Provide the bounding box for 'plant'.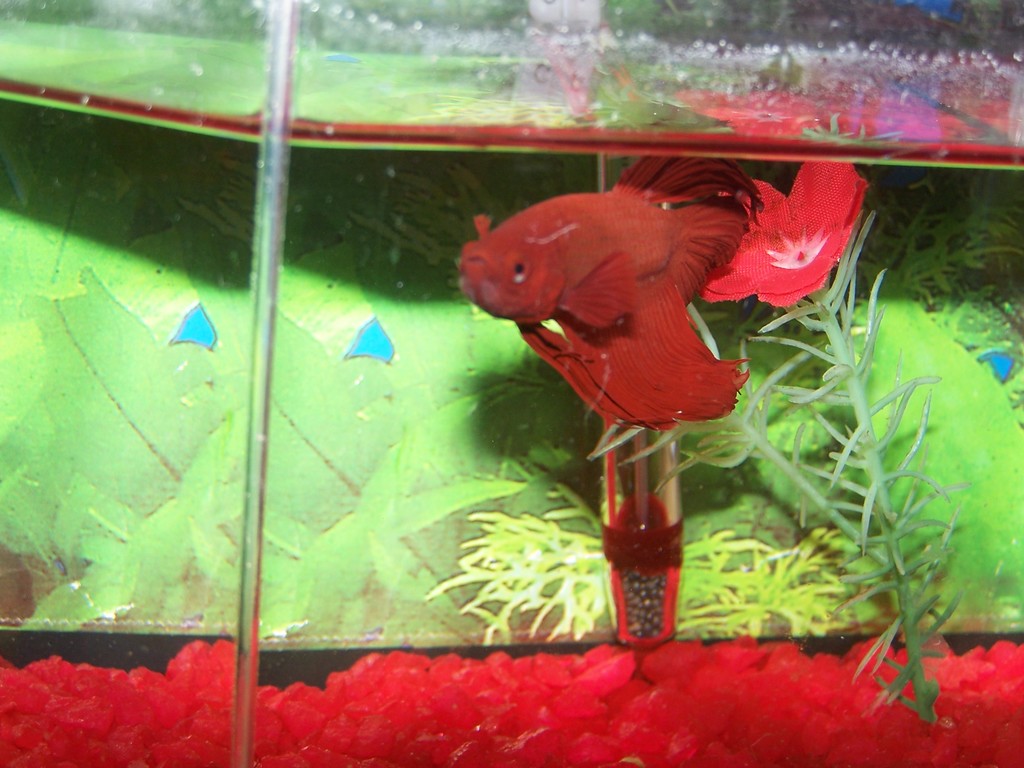
[425, 166, 1023, 640].
